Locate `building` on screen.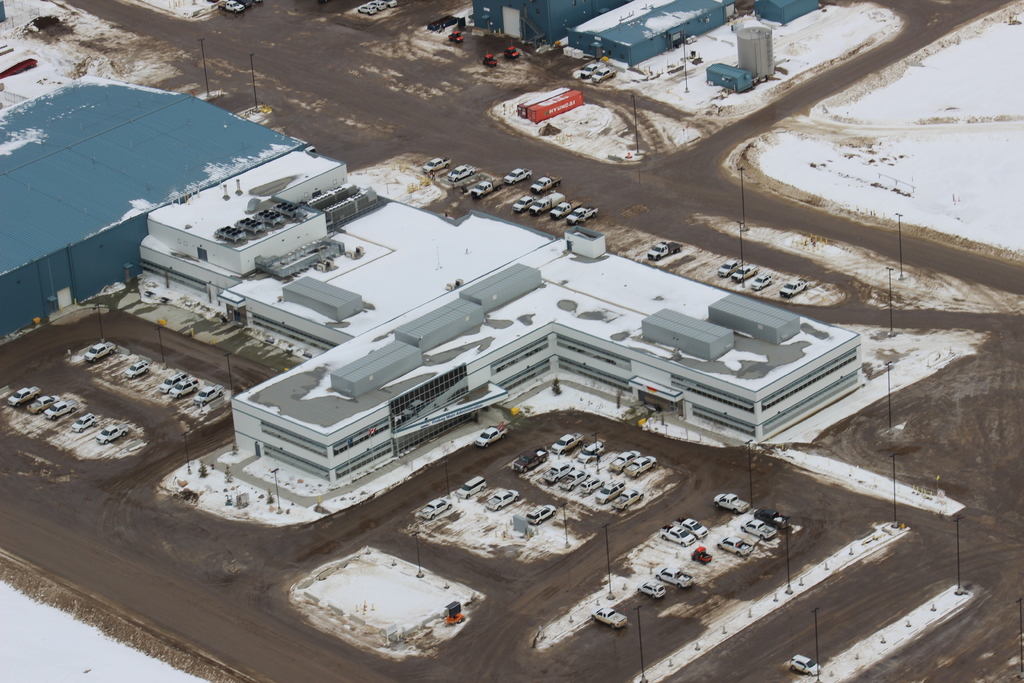
On screen at 568,0,736,63.
